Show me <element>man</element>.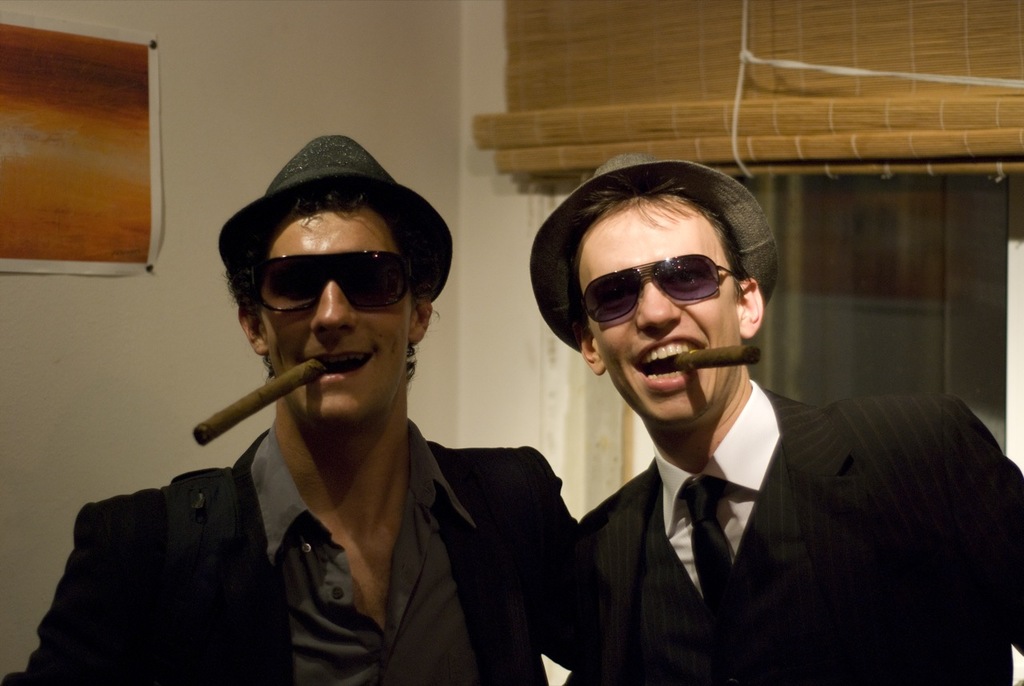
<element>man</element> is here: 0:131:584:685.
